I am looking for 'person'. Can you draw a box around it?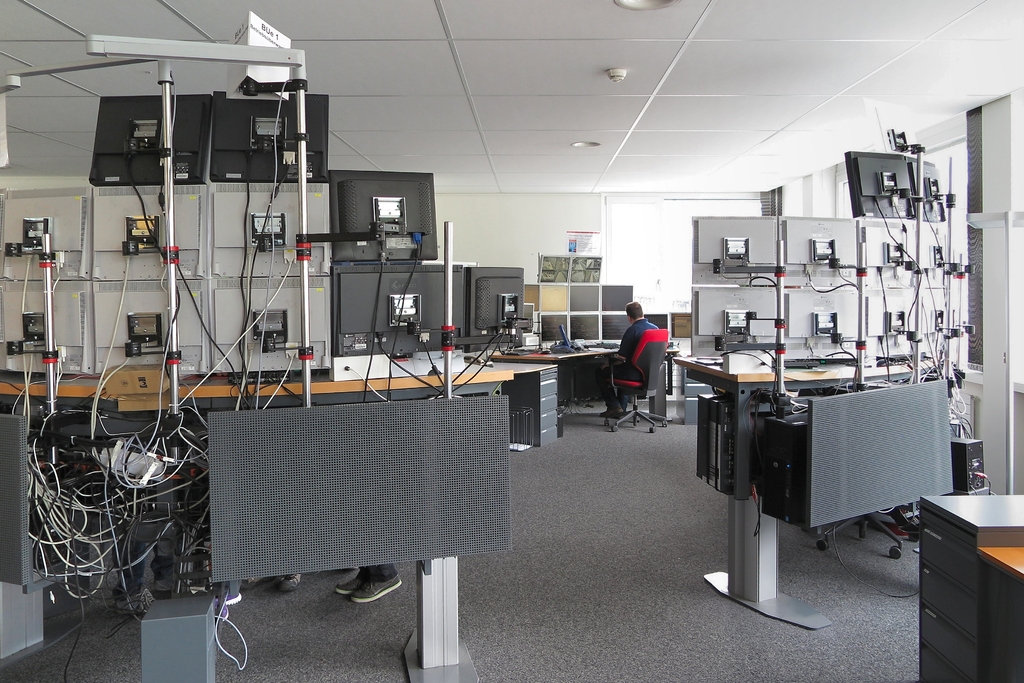
Sure, the bounding box is 609,300,667,435.
